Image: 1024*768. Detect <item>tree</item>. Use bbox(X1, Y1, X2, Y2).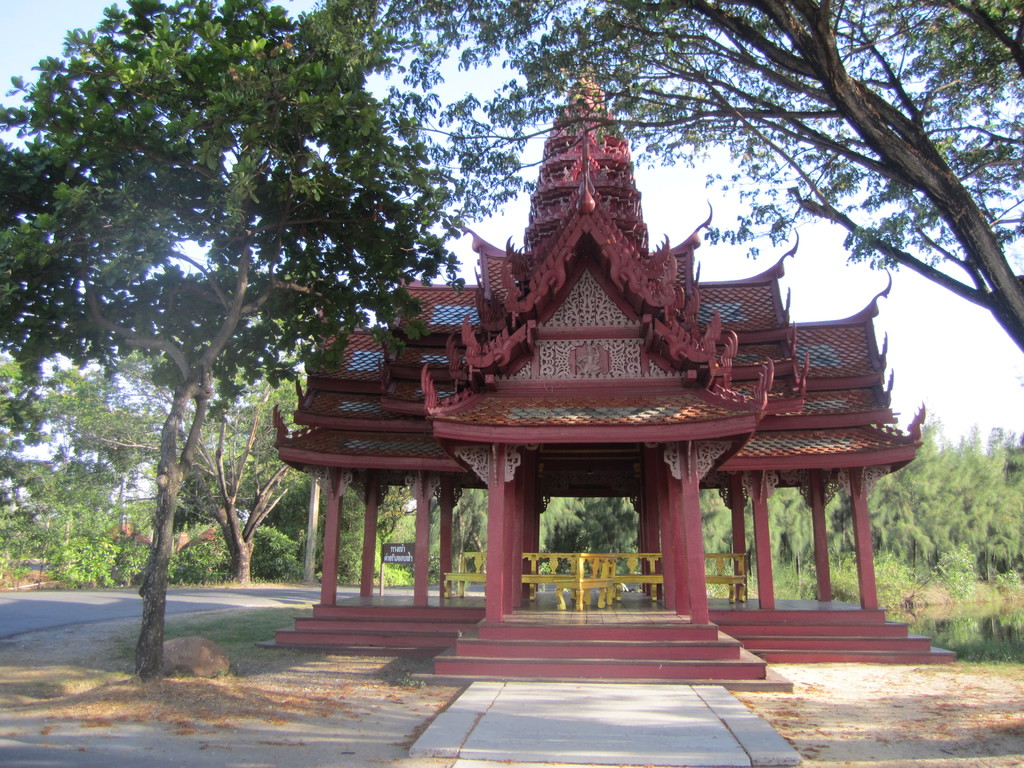
bbox(0, 0, 467, 685).
